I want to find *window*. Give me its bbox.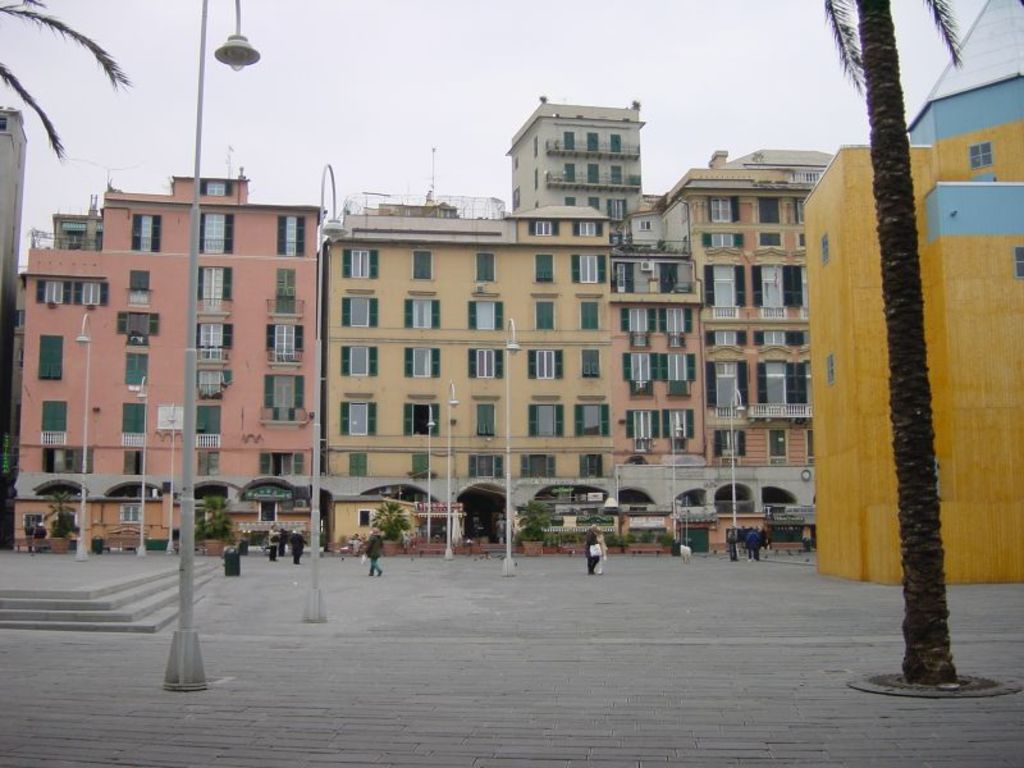
712 197 737 220.
